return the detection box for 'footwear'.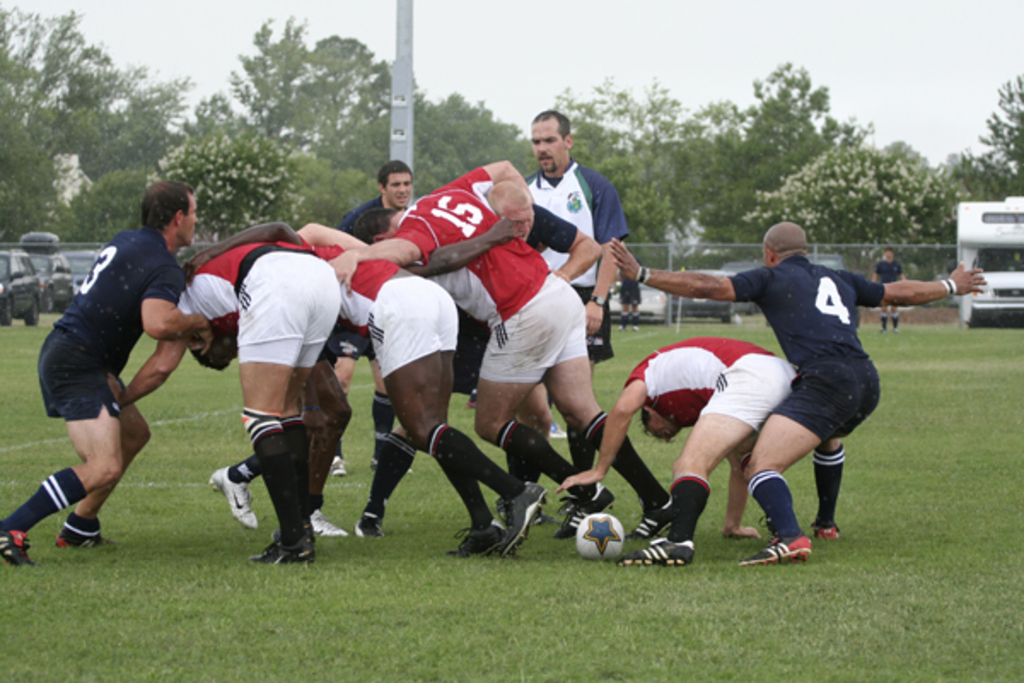
357, 514, 381, 538.
